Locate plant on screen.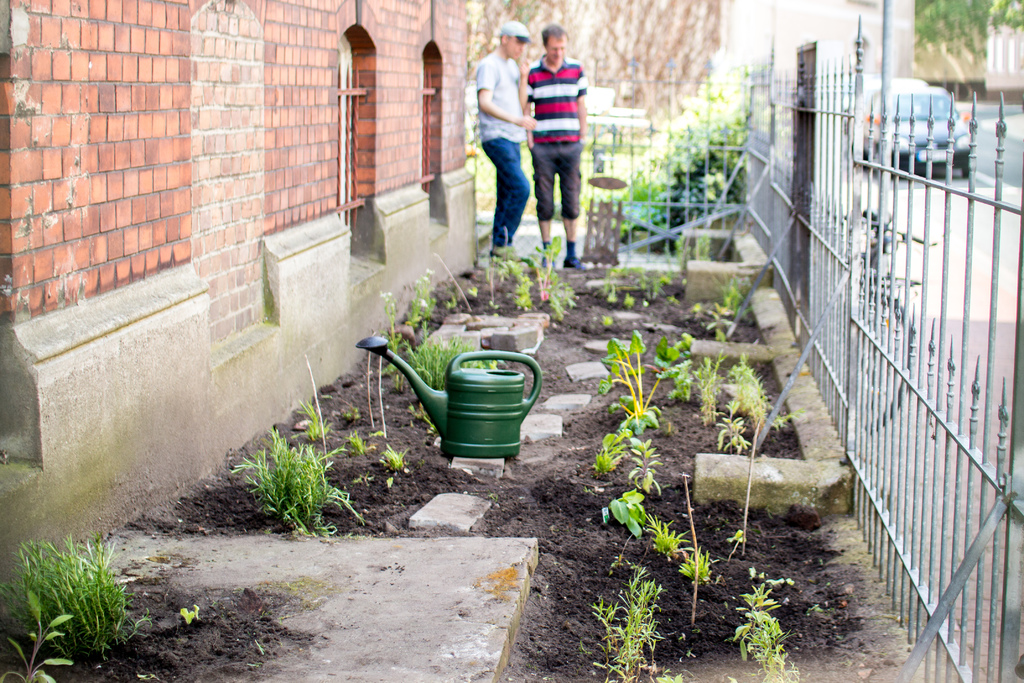
On screen at box=[289, 436, 376, 528].
